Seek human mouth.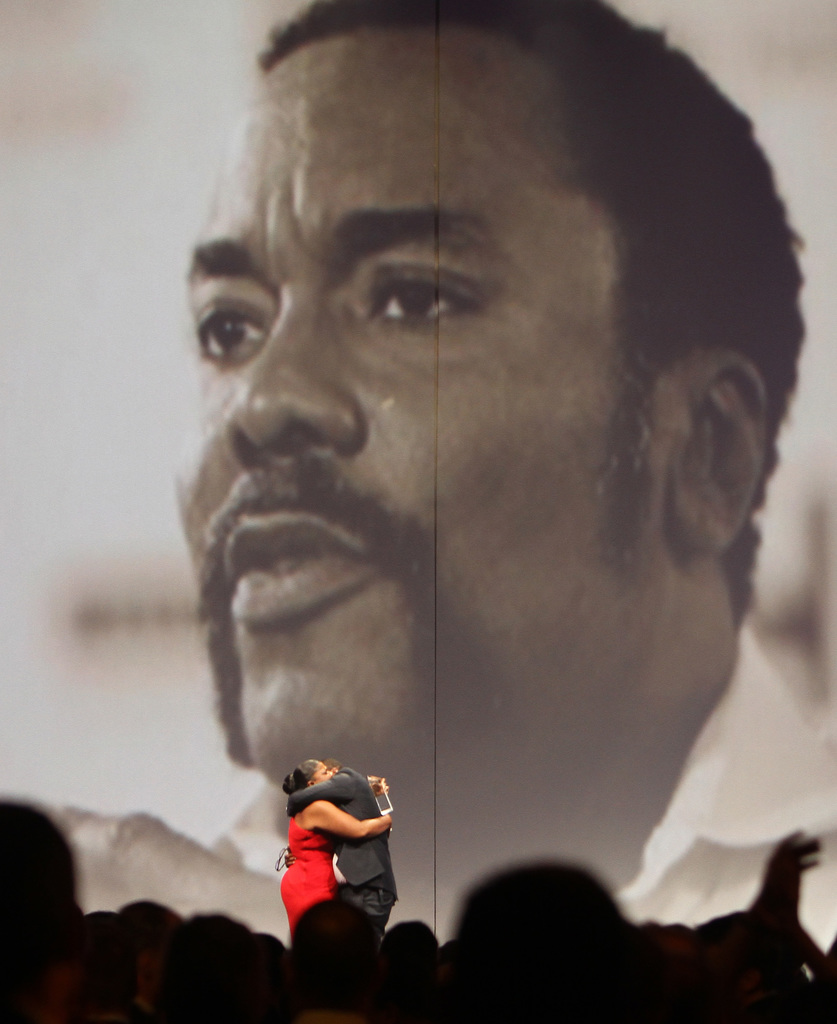
209/490/386/636.
